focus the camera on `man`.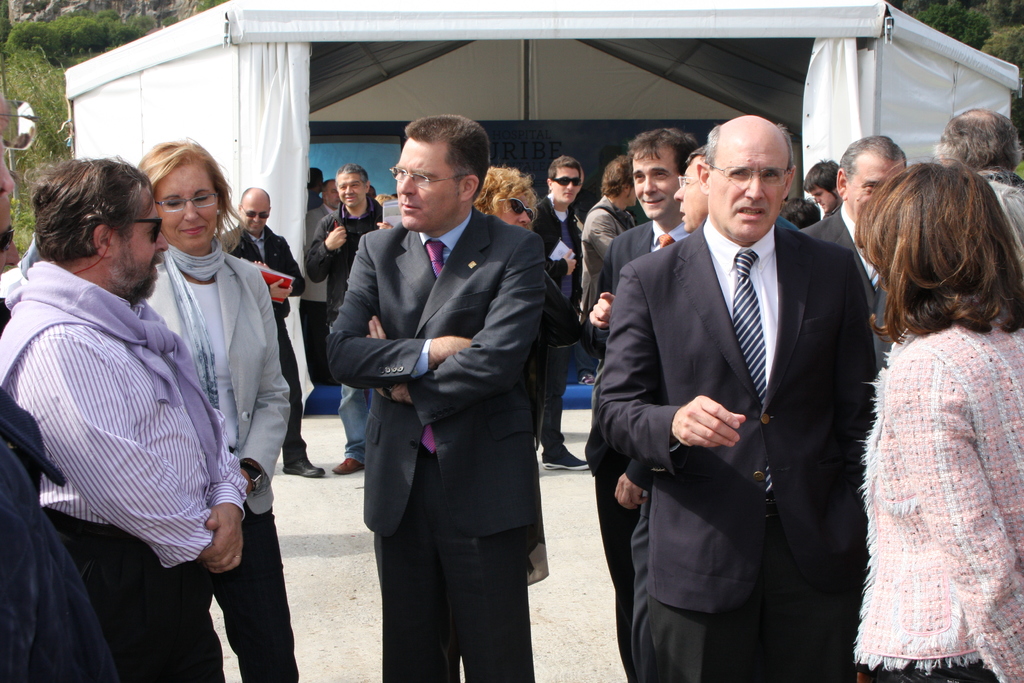
Focus region: (528, 151, 586, 483).
